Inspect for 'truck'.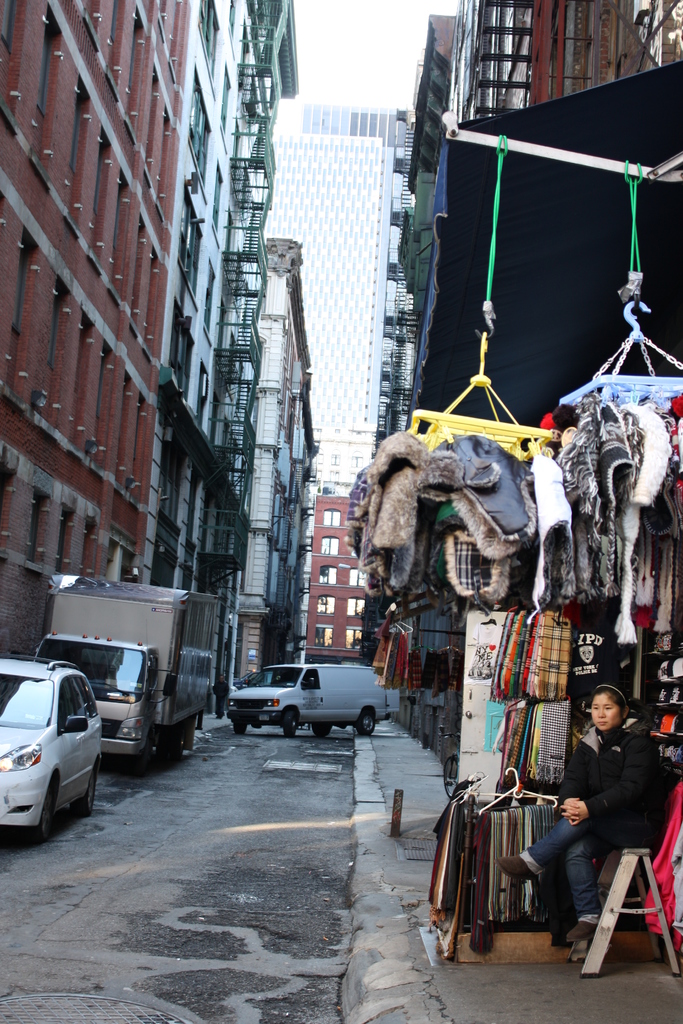
Inspection: [left=222, top=664, right=393, bottom=741].
